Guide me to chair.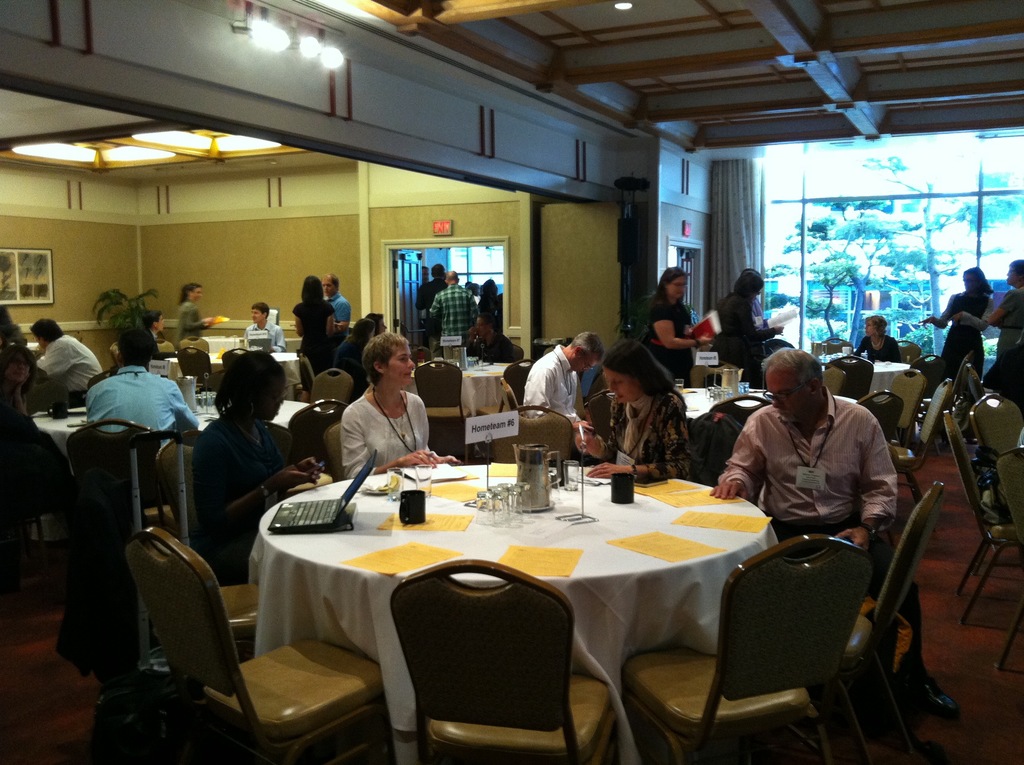
Guidance: (817, 339, 855, 360).
